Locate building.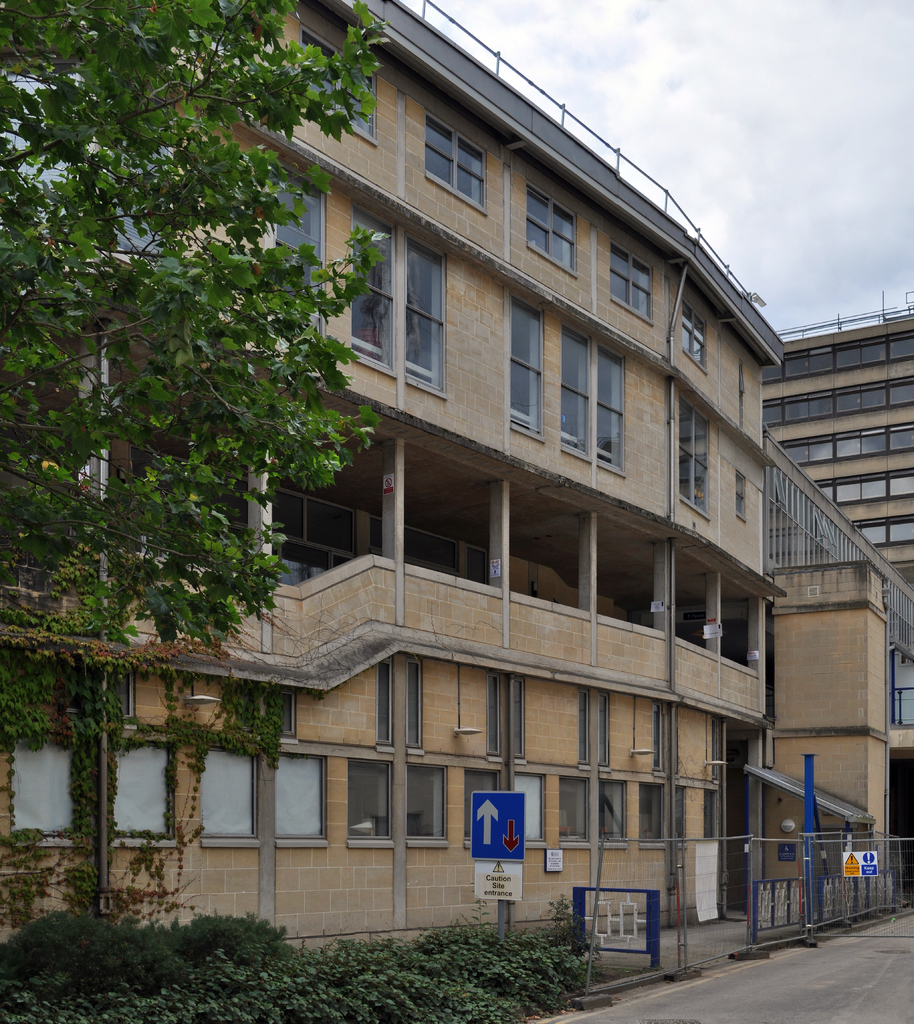
Bounding box: {"x1": 762, "y1": 290, "x2": 913, "y2": 758}.
